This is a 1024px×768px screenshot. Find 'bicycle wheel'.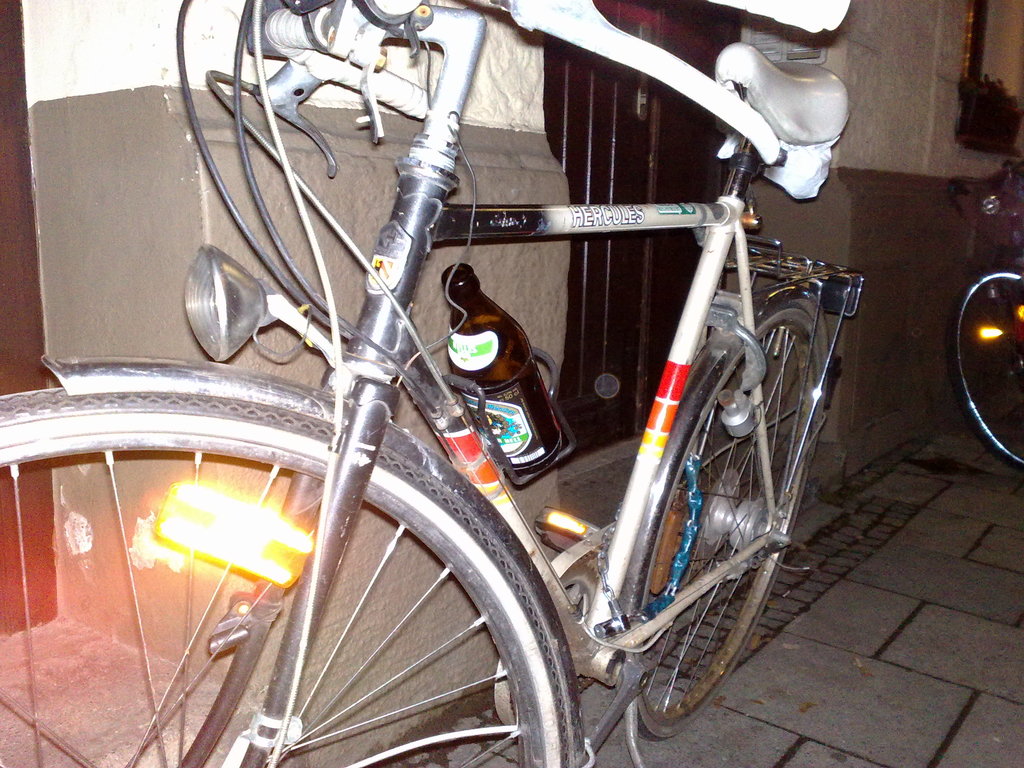
Bounding box: select_region(0, 381, 584, 767).
